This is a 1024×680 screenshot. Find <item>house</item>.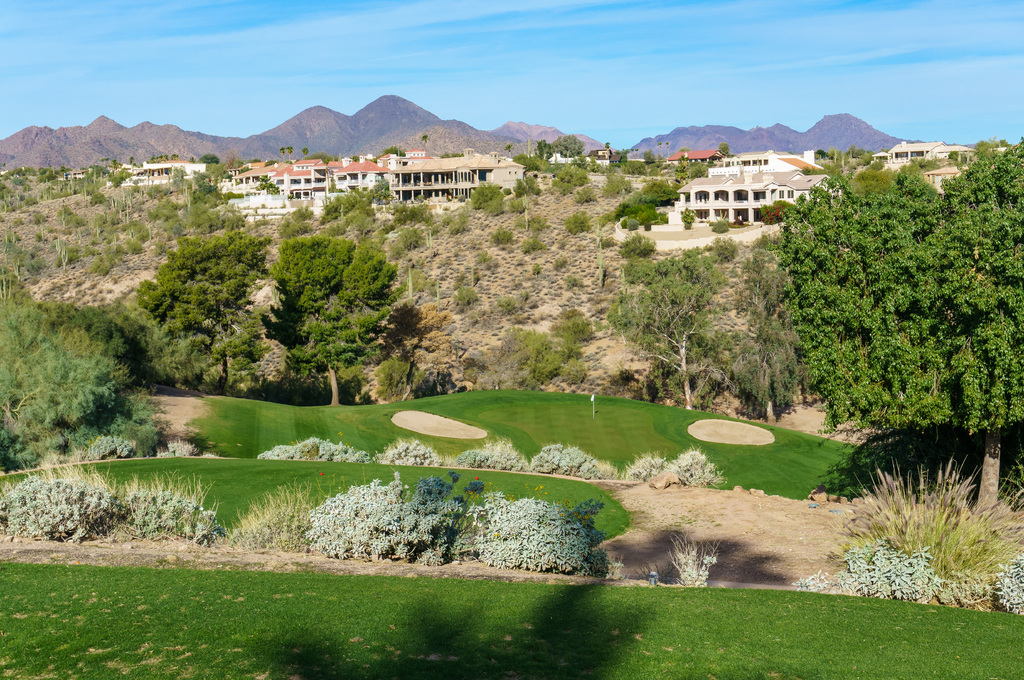
Bounding box: left=129, top=157, right=207, bottom=188.
